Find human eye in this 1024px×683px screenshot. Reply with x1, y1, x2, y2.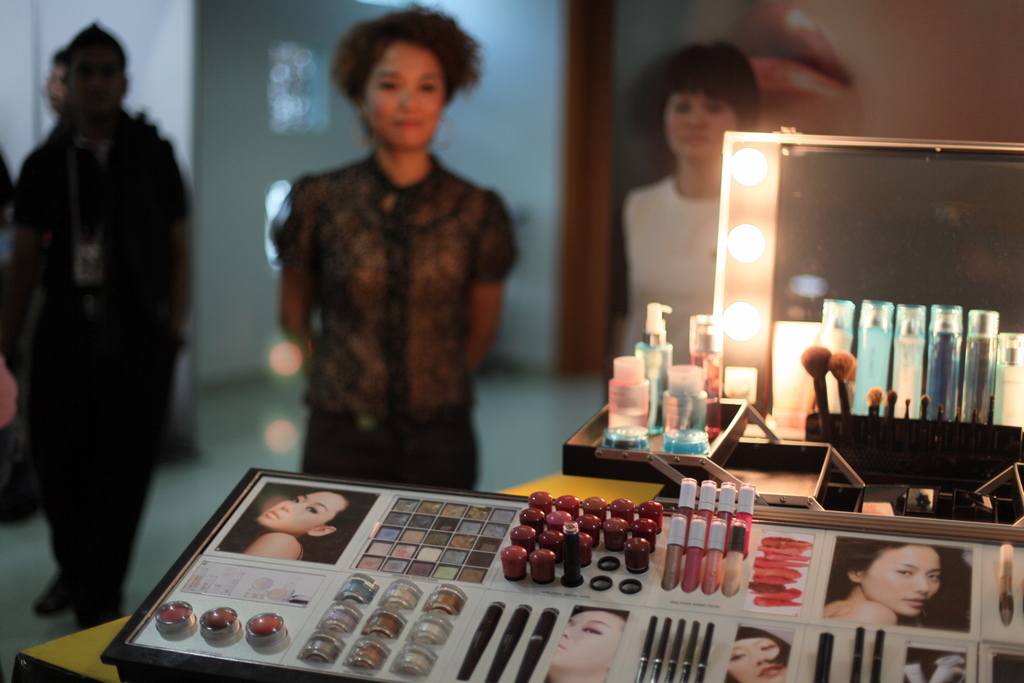
582, 623, 605, 635.
